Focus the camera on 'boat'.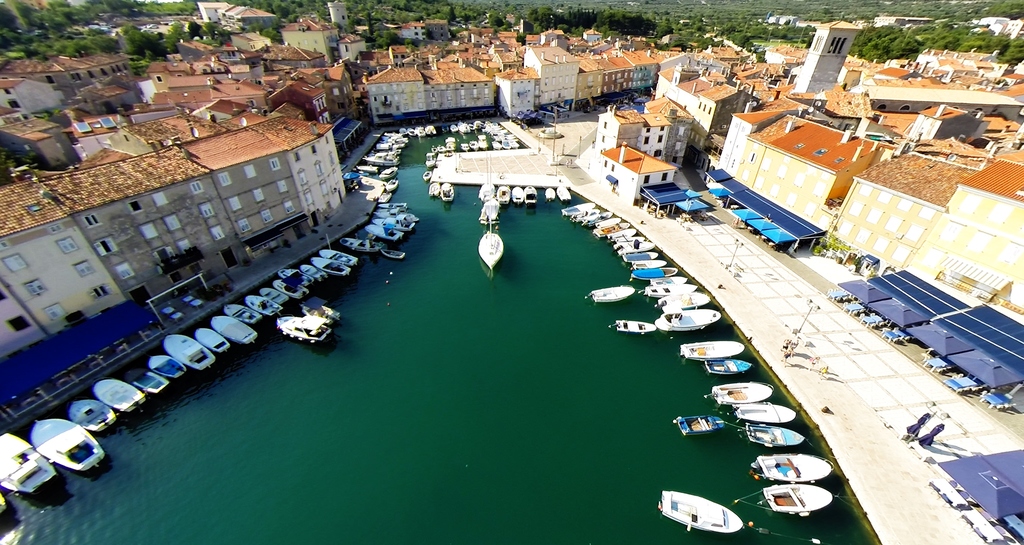
Focus region: bbox=[376, 201, 407, 212].
